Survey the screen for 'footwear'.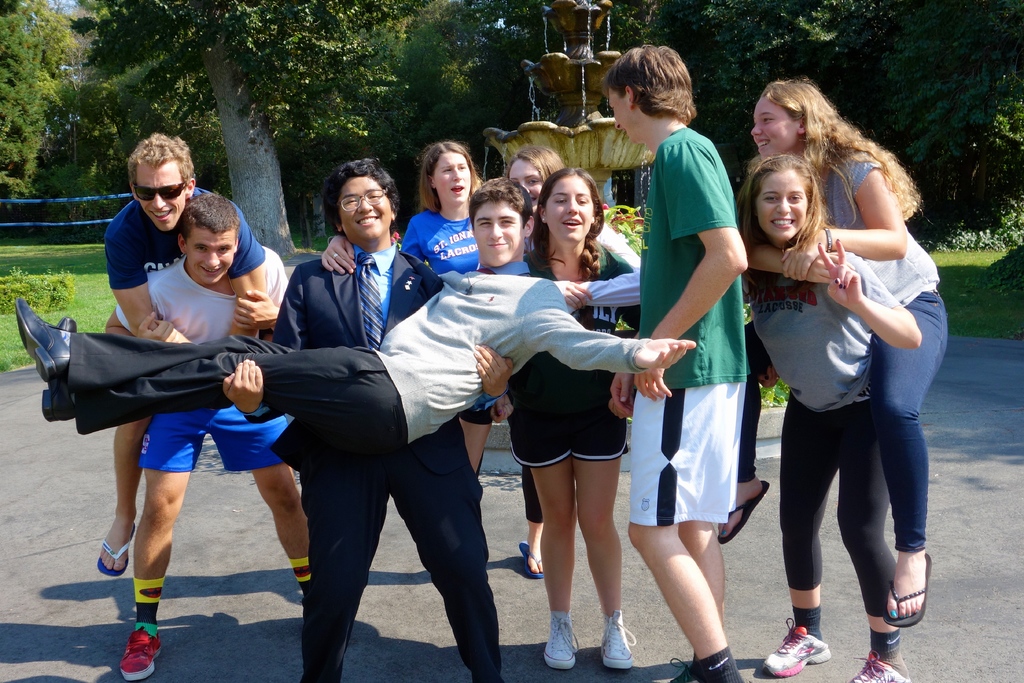
Survey found: 882, 546, 943, 625.
